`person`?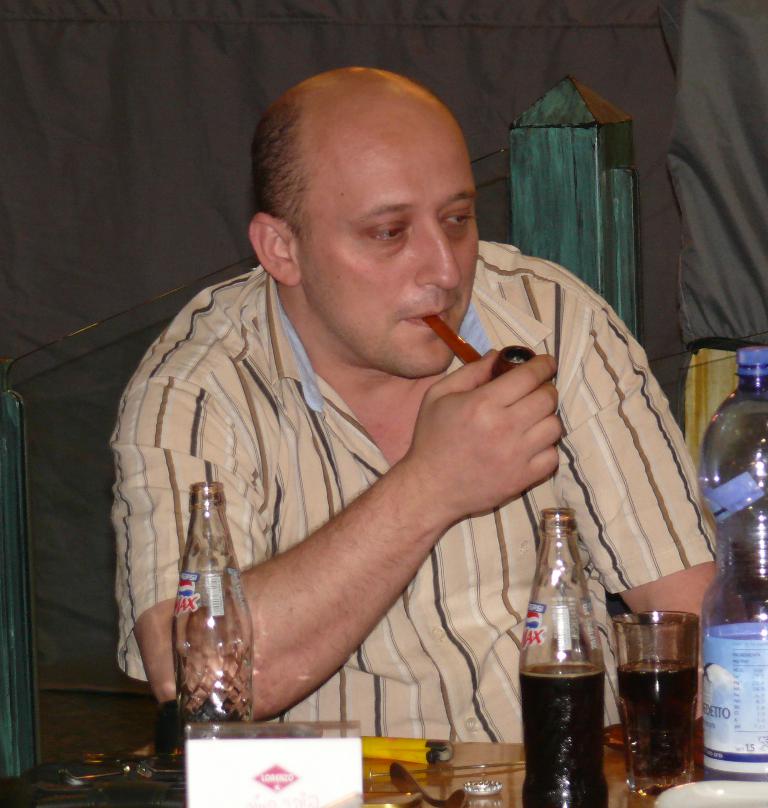
bbox(92, 55, 650, 794)
